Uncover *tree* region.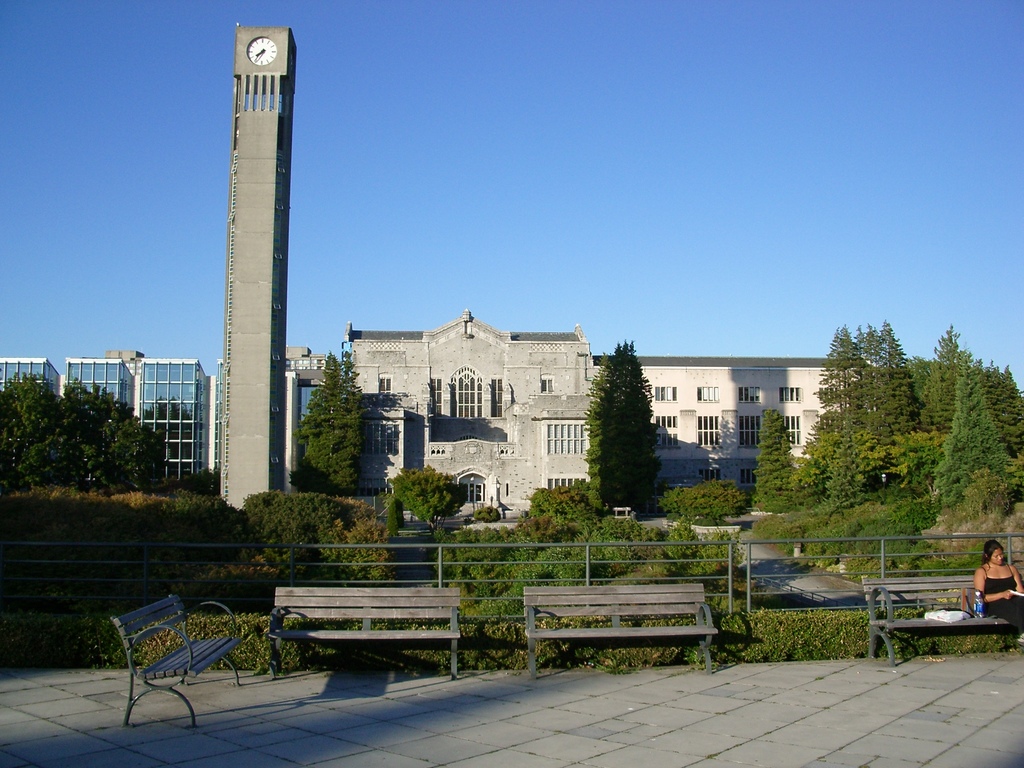
Uncovered: <box>292,331,372,502</box>.
